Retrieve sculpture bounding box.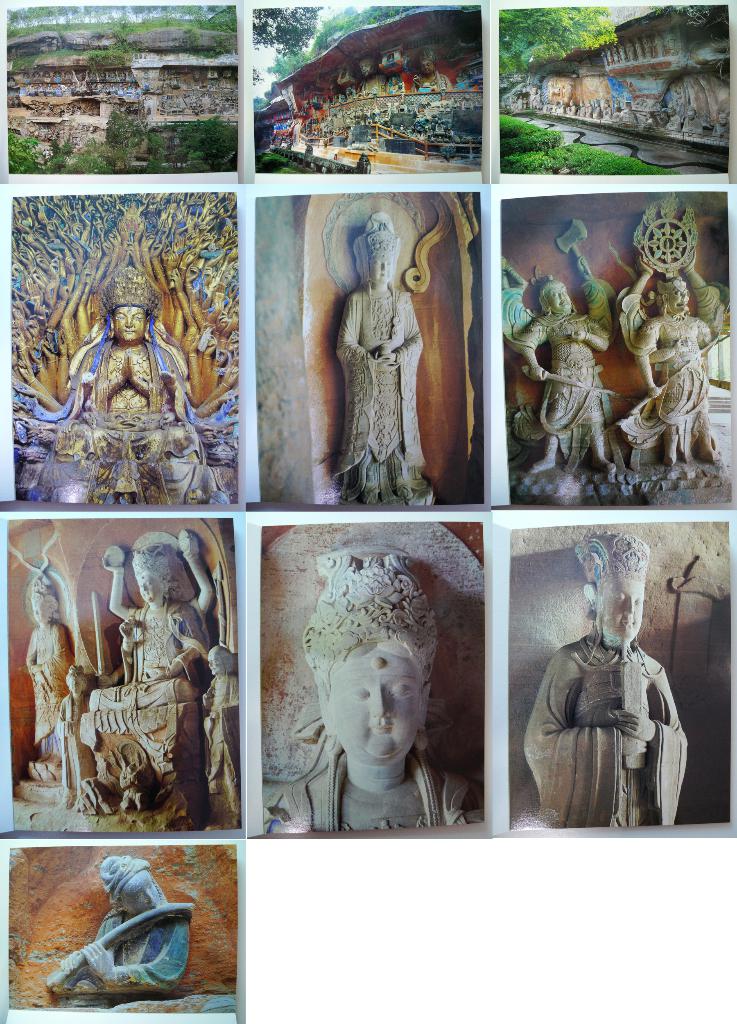
Bounding box: detection(32, 851, 198, 1011).
